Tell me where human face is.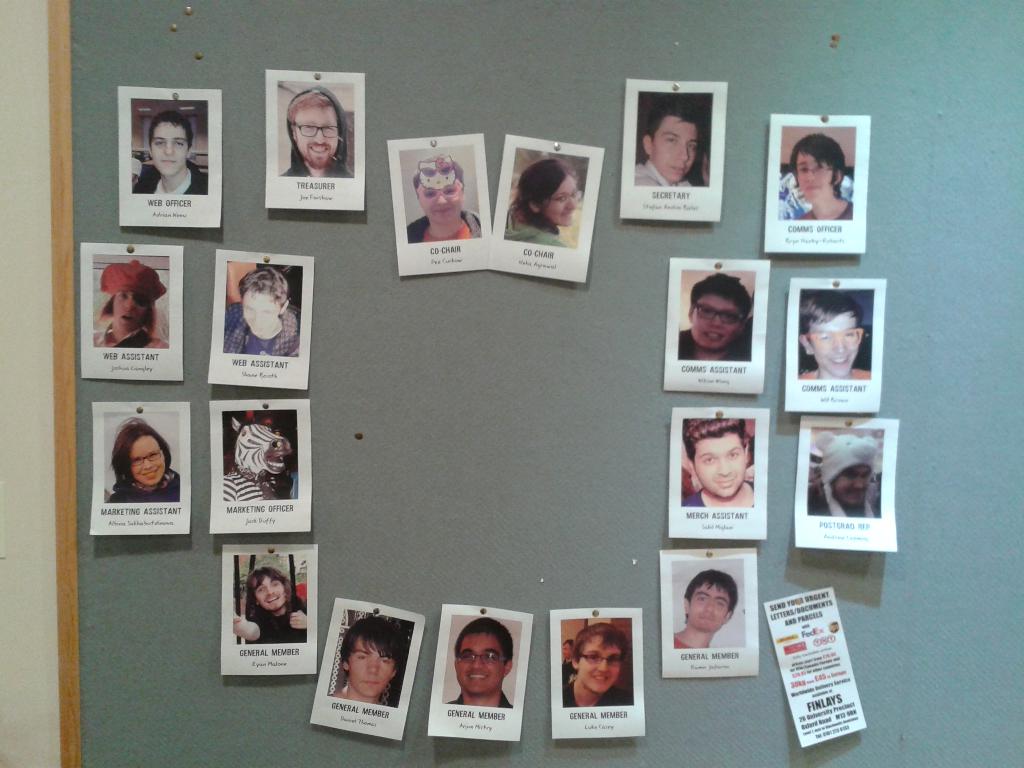
human face is at 256, 578, 287, 611.
